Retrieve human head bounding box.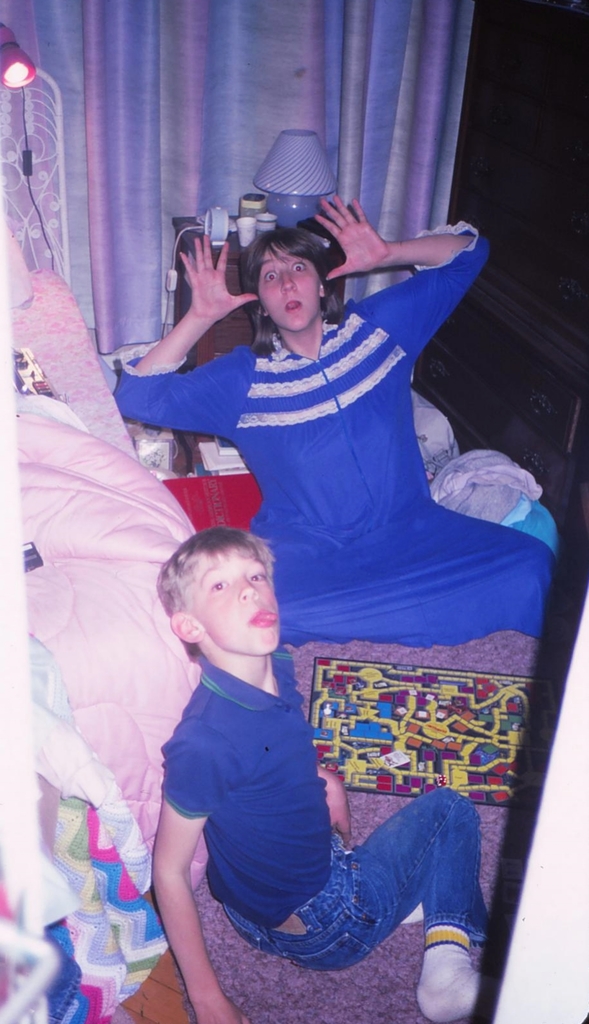
Bounding box: l=157, t=524, r=283, b=661.
